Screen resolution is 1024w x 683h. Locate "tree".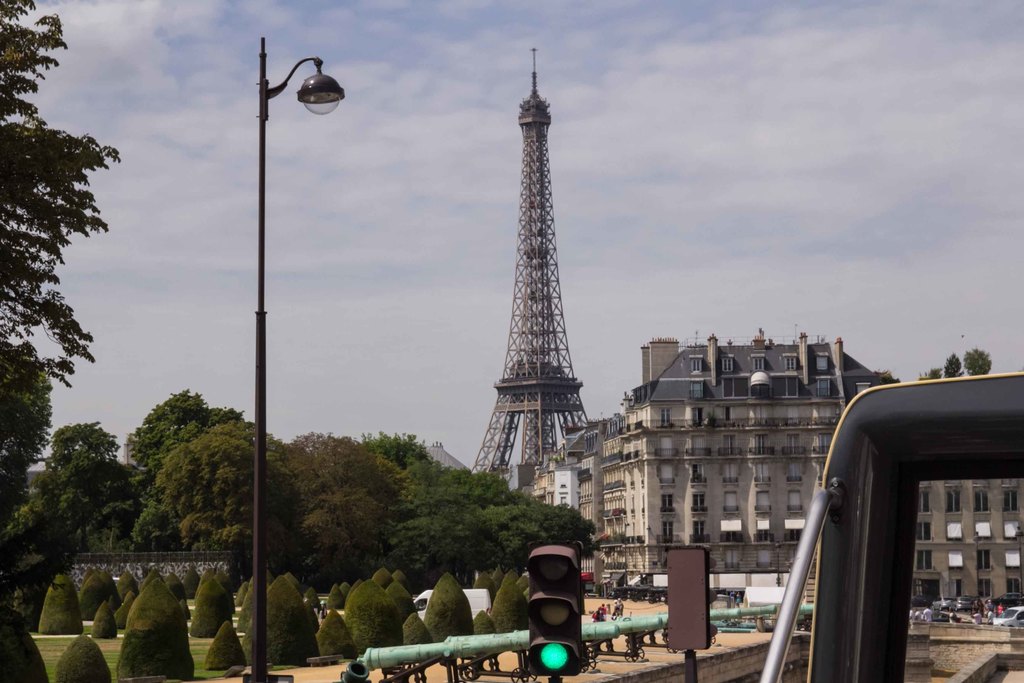
bbox(451, 493, 573, 571).
